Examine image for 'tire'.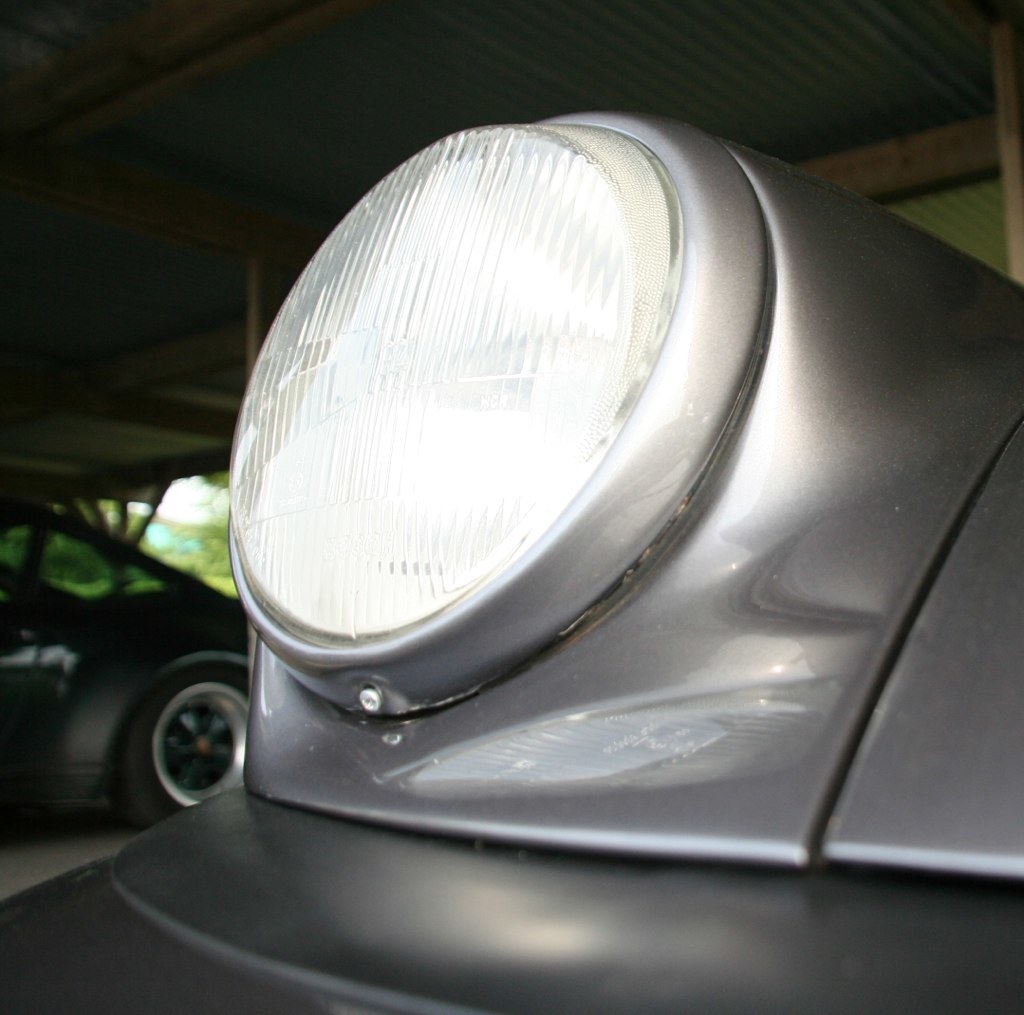
Examination result: (114, 662, 260, 830).
